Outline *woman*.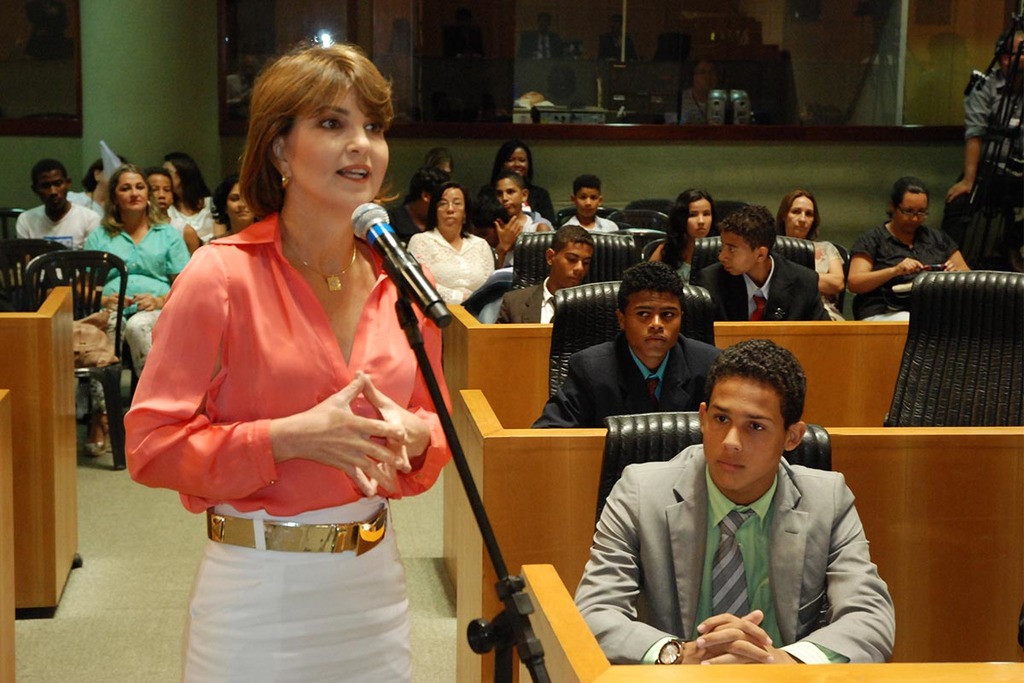
Outline: (75,159,185,454).
